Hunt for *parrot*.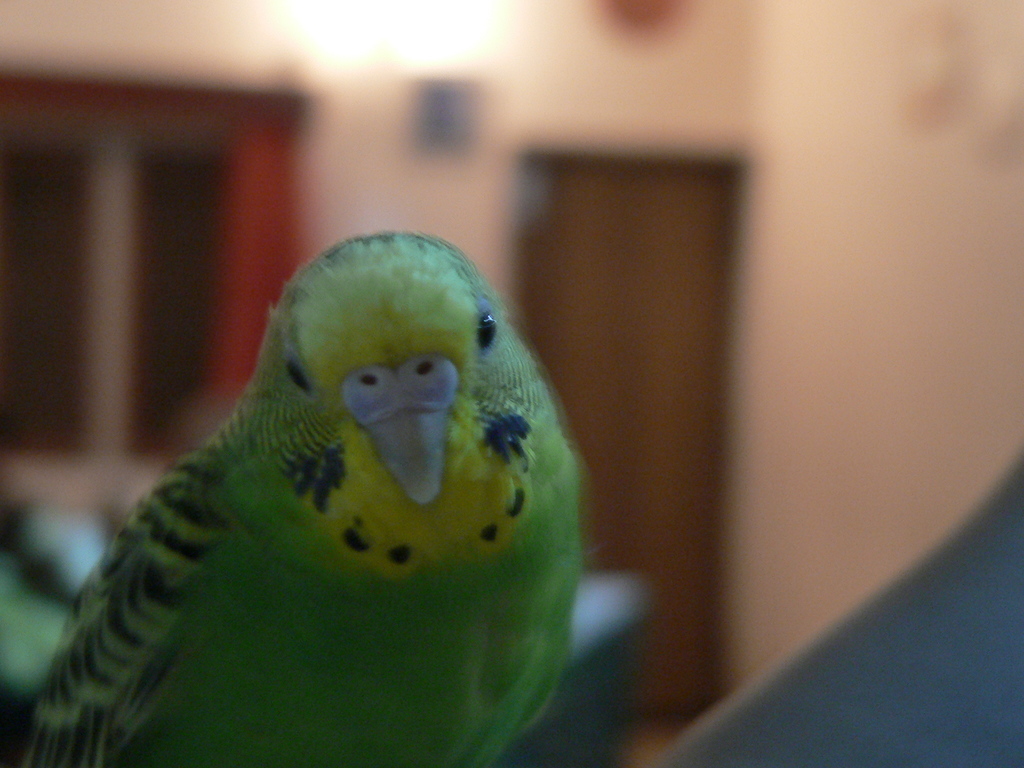
Hunted down at [x1=28, y1=220, x2=588, y2=767].
